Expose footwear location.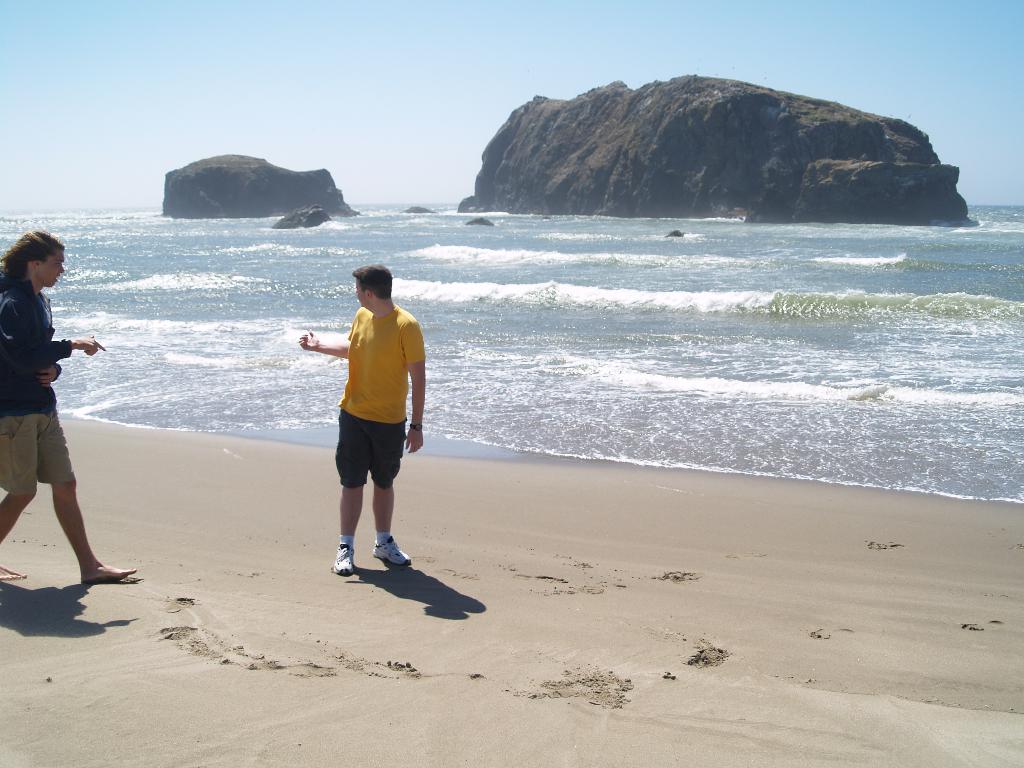
Exposed at BBox(328, 545, 355, 577).
